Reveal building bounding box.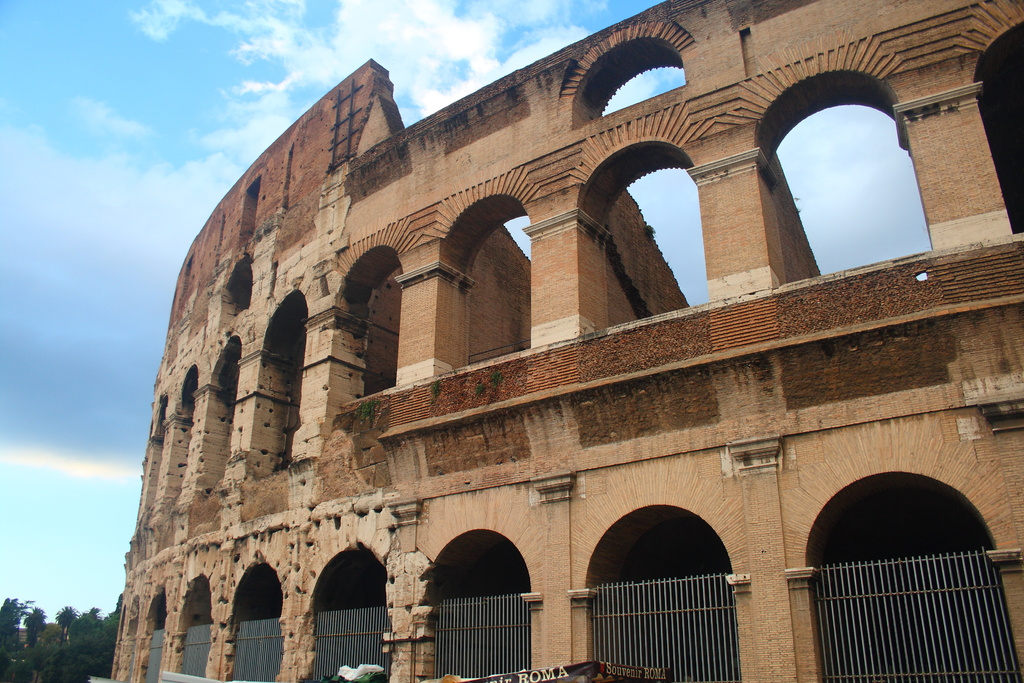
Revealed: bbox(111, 0, 1023, 682).
